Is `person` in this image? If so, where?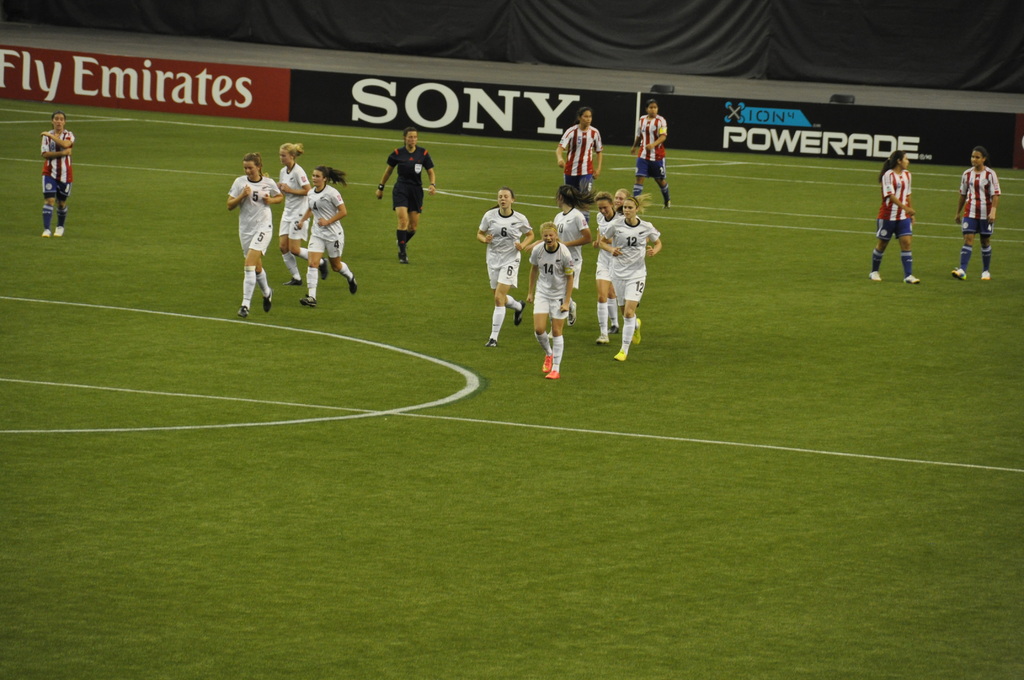
Yes, at [x1=294, y1=161, x2=365, y2=308].
